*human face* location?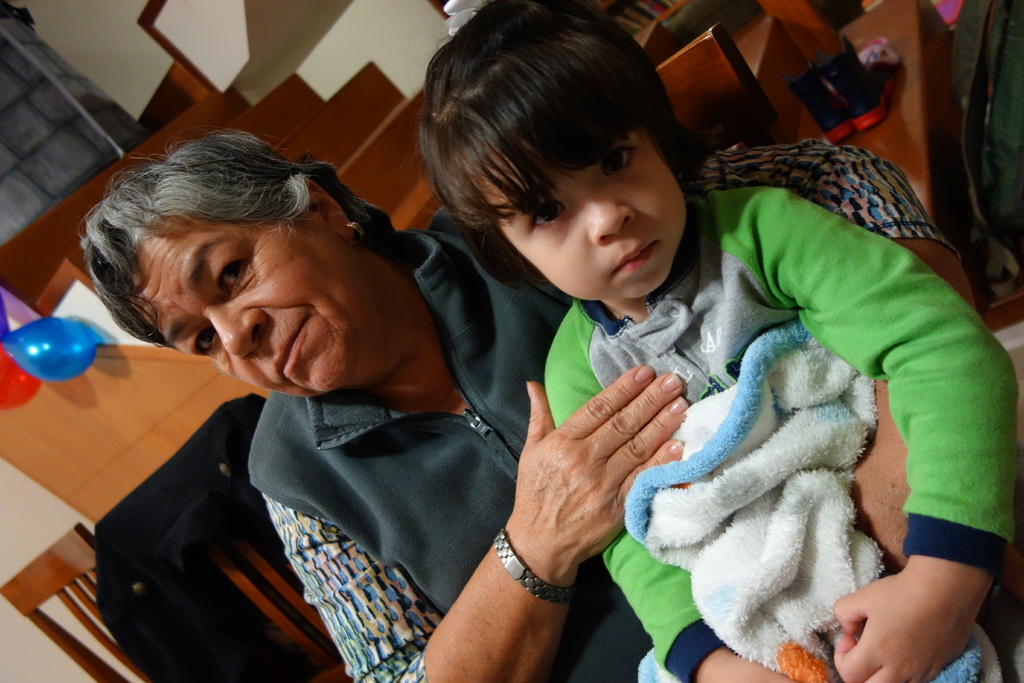
(x1=127, y1=212, x2=374, y2=399)
